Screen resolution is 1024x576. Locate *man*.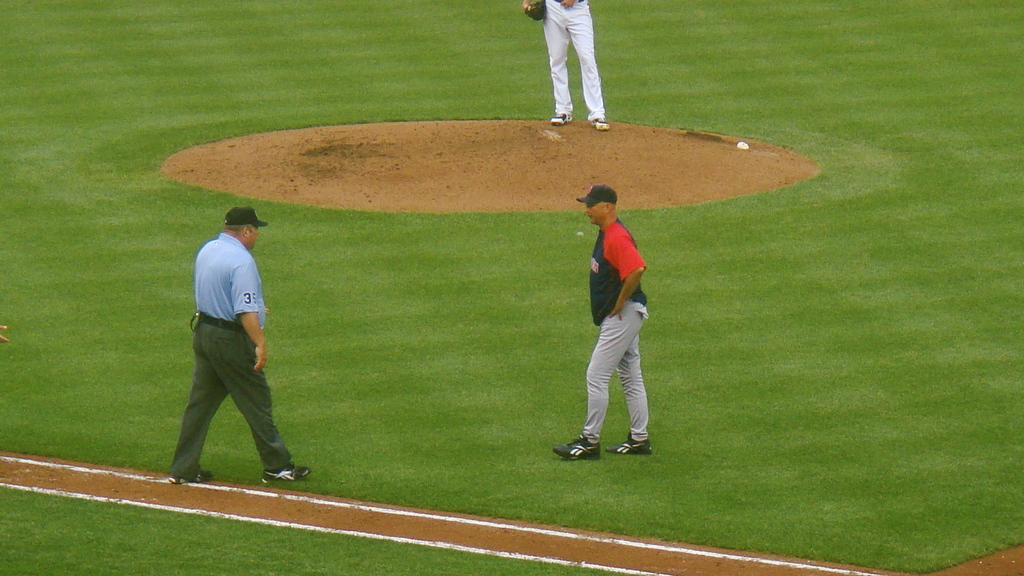
x1=168 y1=193 x2=293 y2=488.
